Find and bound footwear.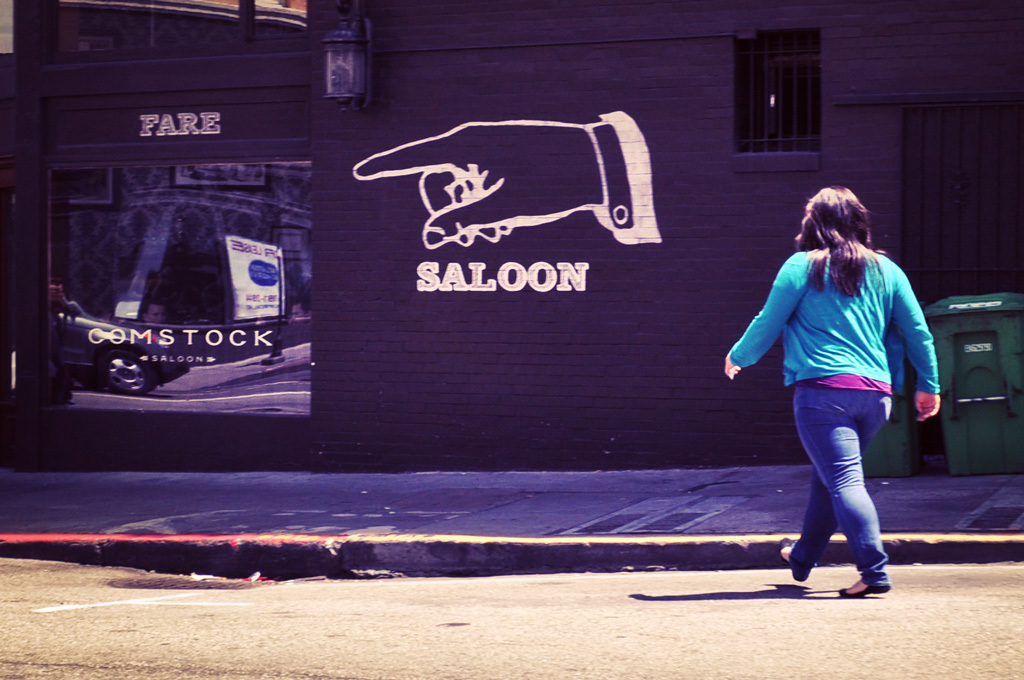
Bound: bbox=(776, 533, 818, 583).
